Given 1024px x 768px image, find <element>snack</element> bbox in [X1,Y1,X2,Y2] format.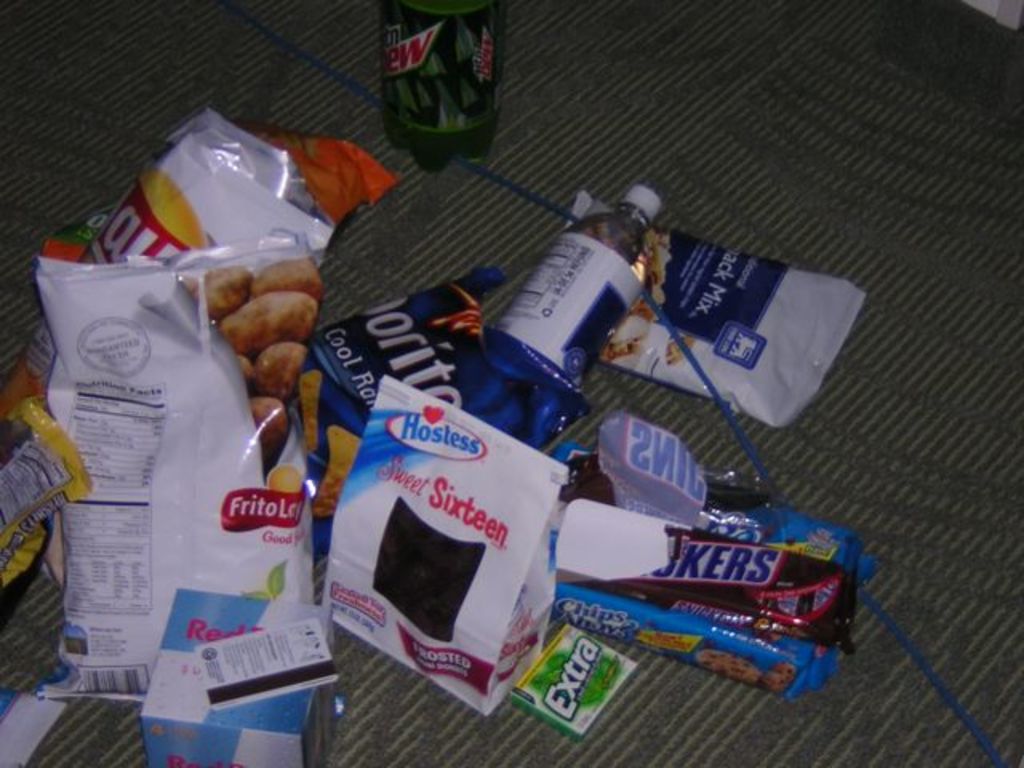
[0,397,96,622].
